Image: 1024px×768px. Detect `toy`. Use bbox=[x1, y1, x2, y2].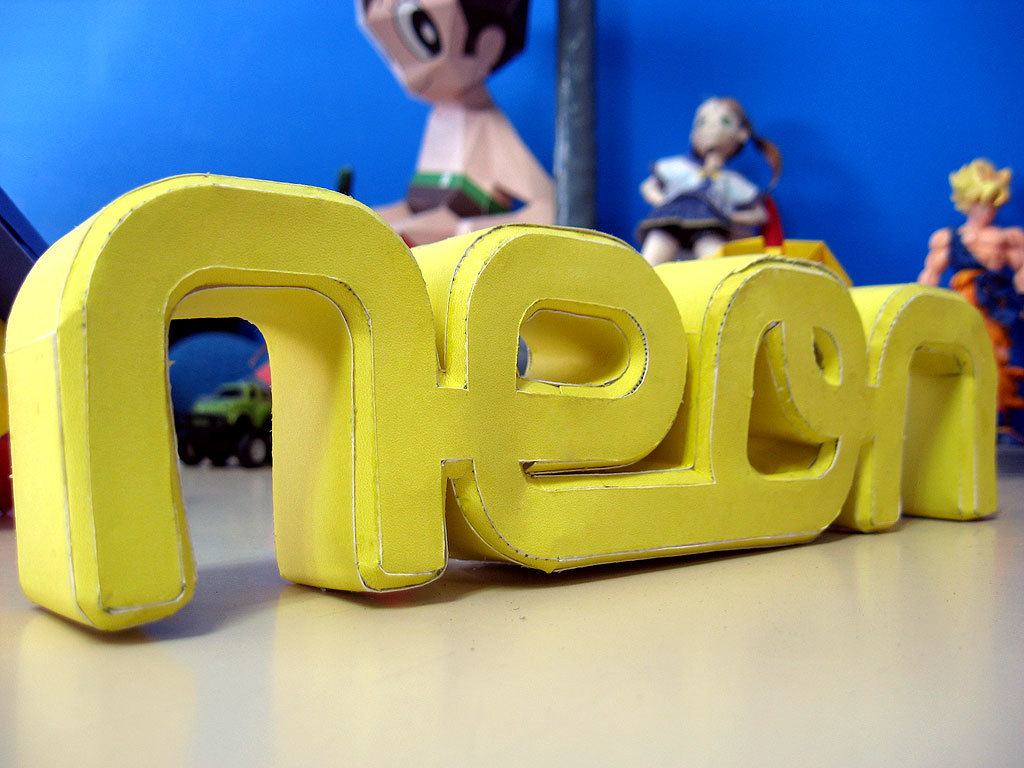
bbox=[917, 157, 1023, 371].
